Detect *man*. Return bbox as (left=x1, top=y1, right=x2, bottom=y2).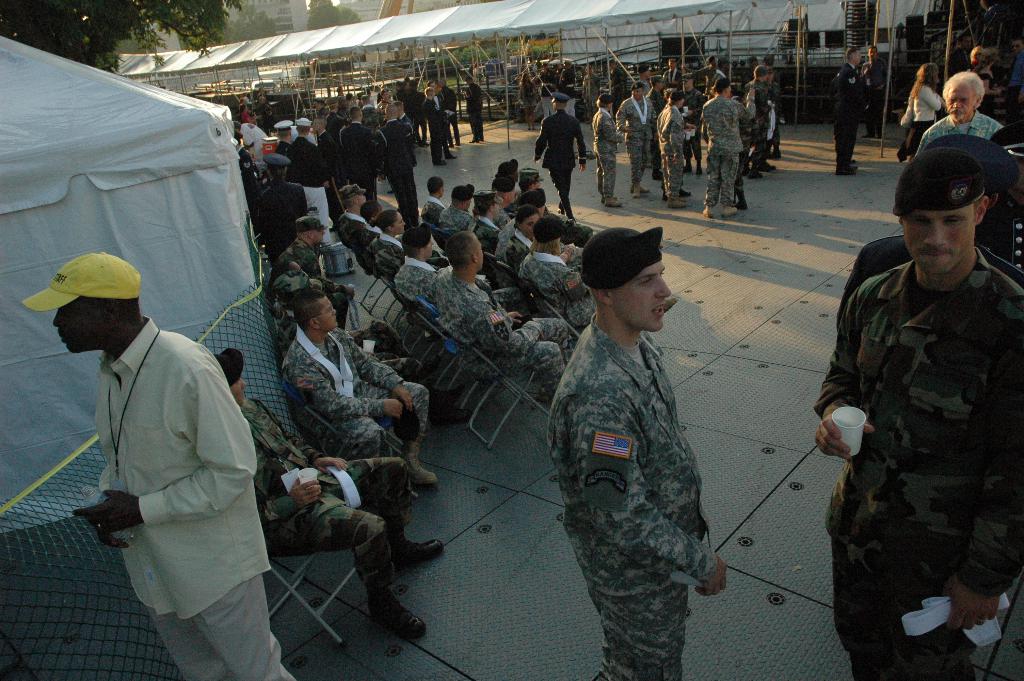
(left=913, top=72, right=1006, bottom=155).
